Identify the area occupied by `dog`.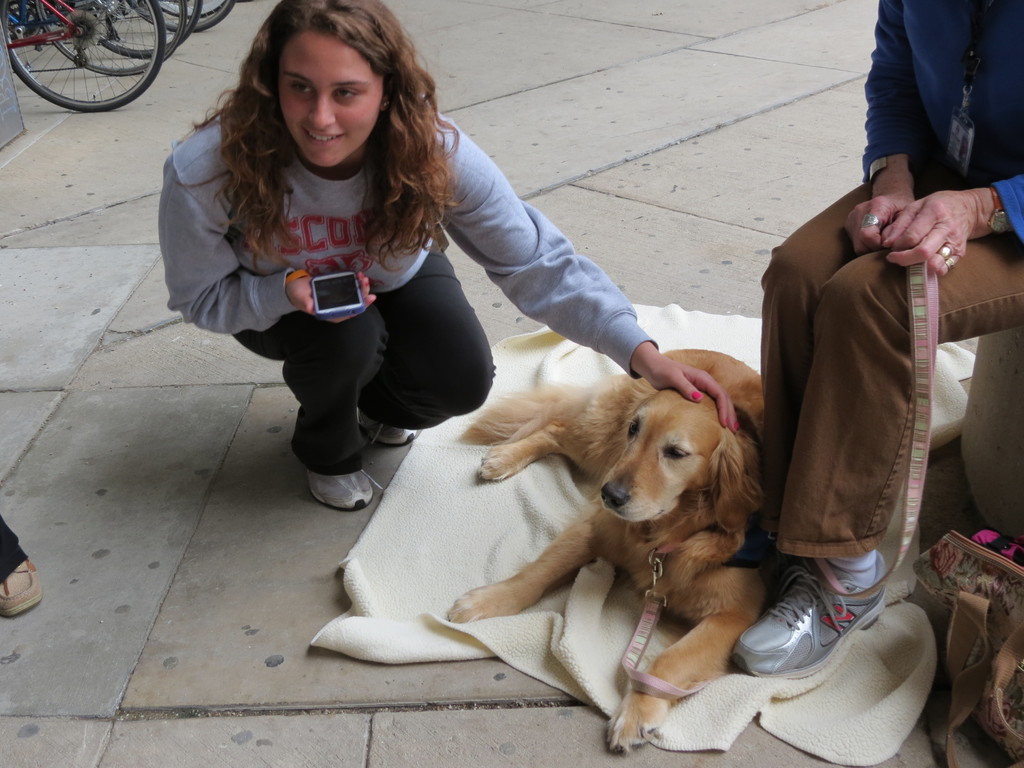
Area: <box>447,345,779,754</box>.
